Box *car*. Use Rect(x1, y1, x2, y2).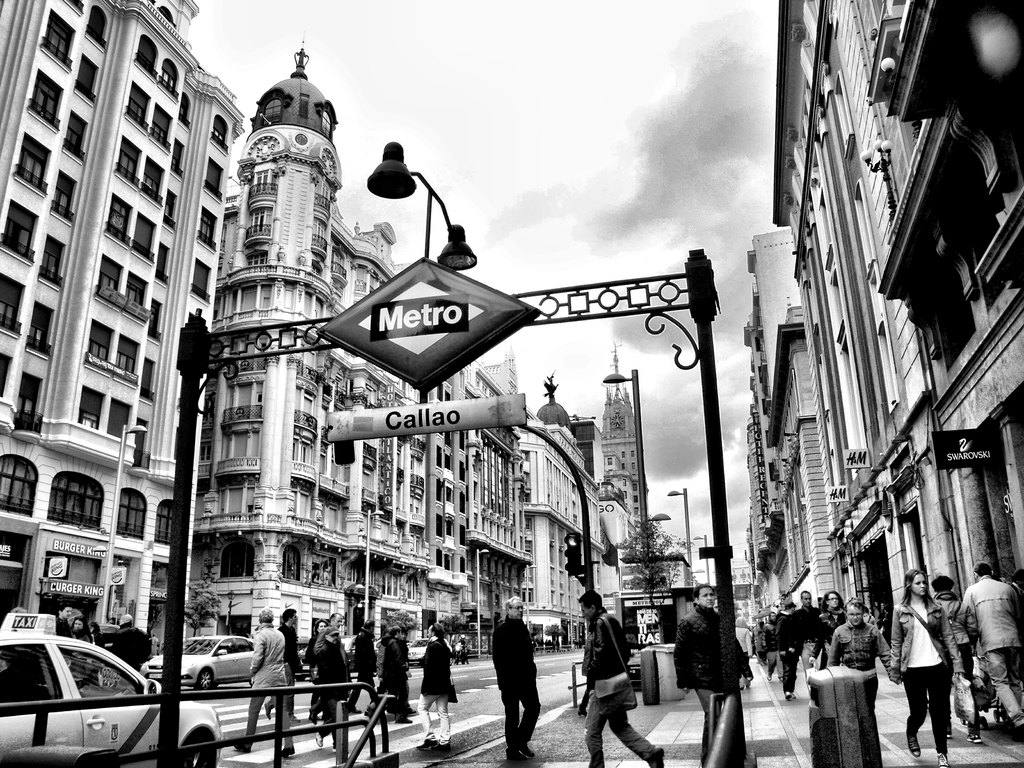
Rect(0, 628, 223, 767).
